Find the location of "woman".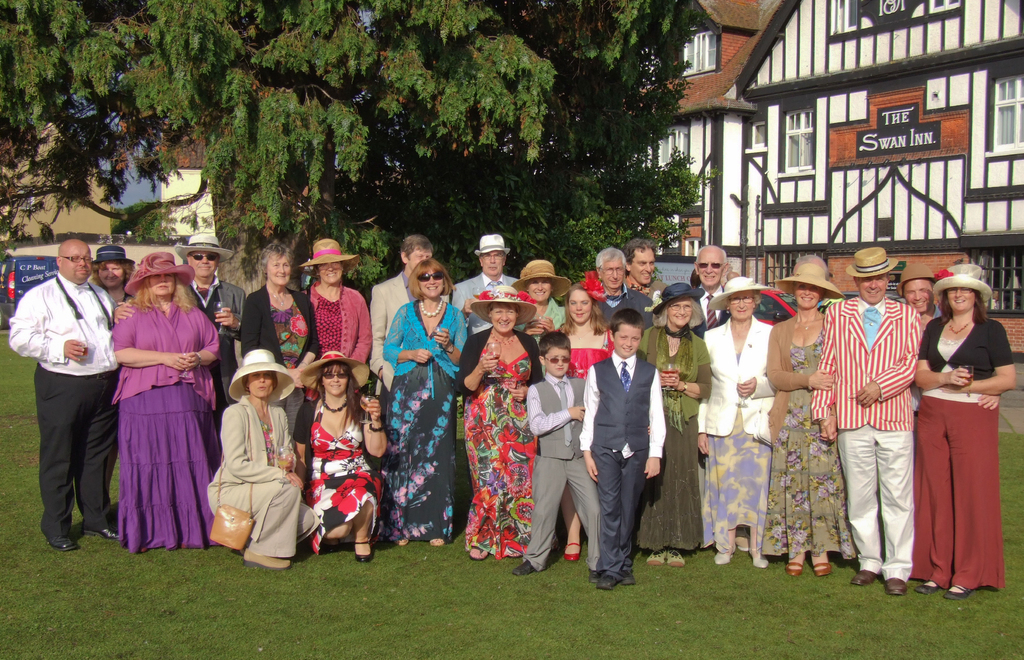
Location: region(207, 350, 321, 572).
